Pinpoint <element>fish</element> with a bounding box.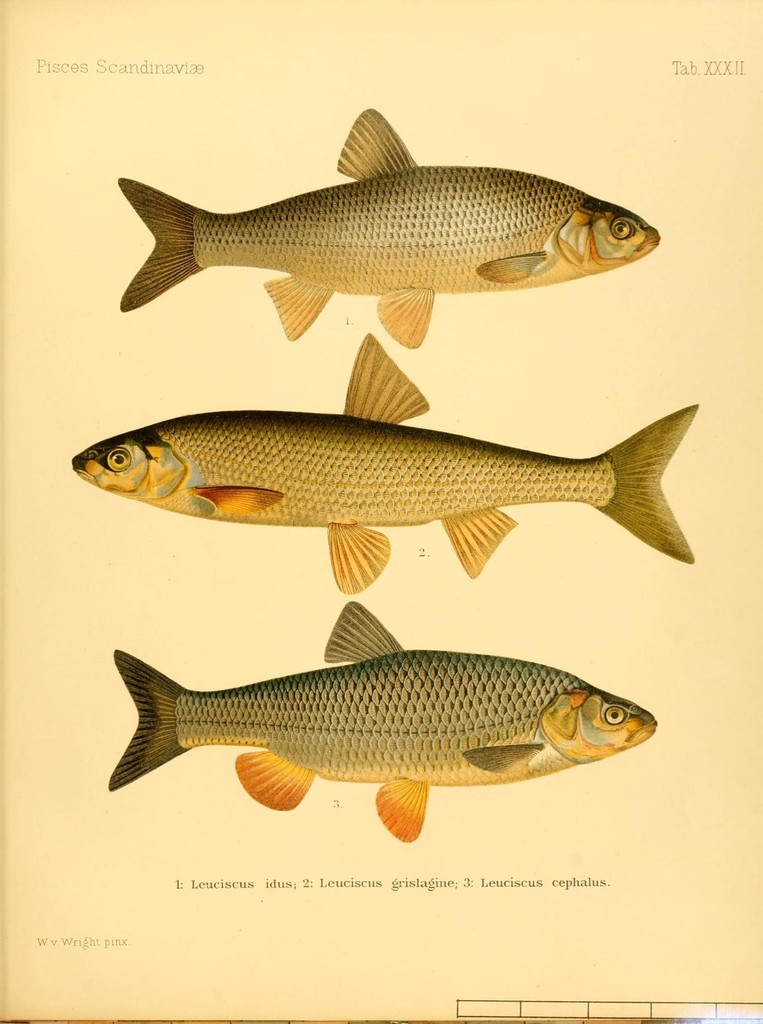
bbox=(69, 331, 696, 593).
